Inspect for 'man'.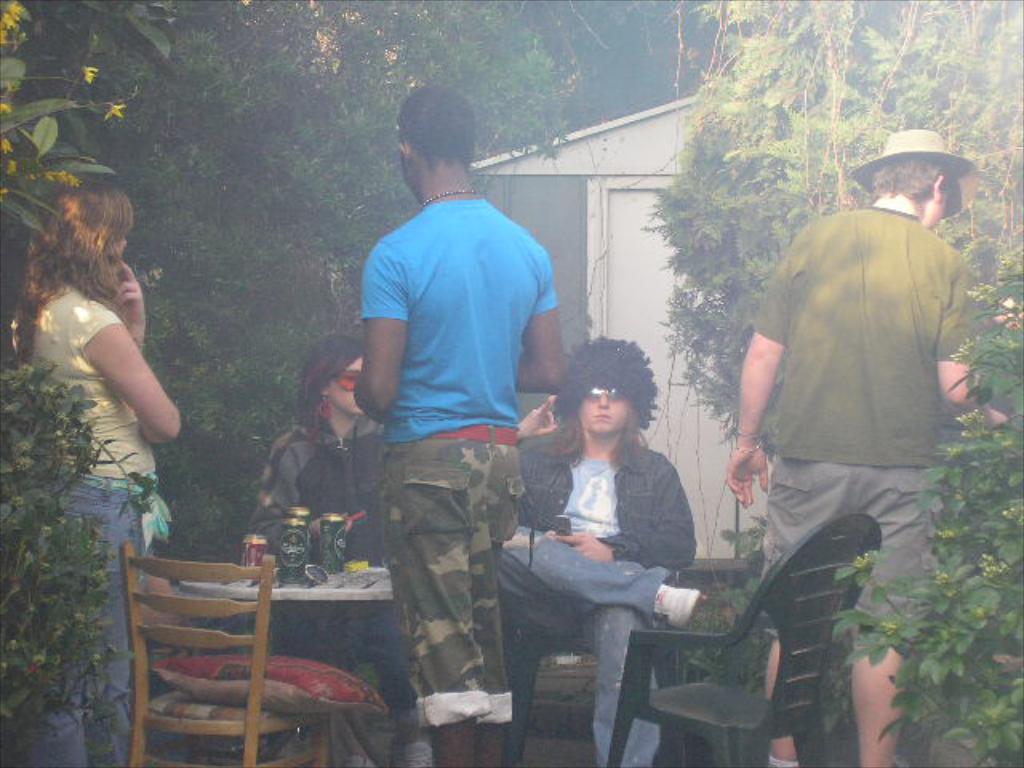
Inspection: x1=328 y1=64 x2=568 y2=741.
